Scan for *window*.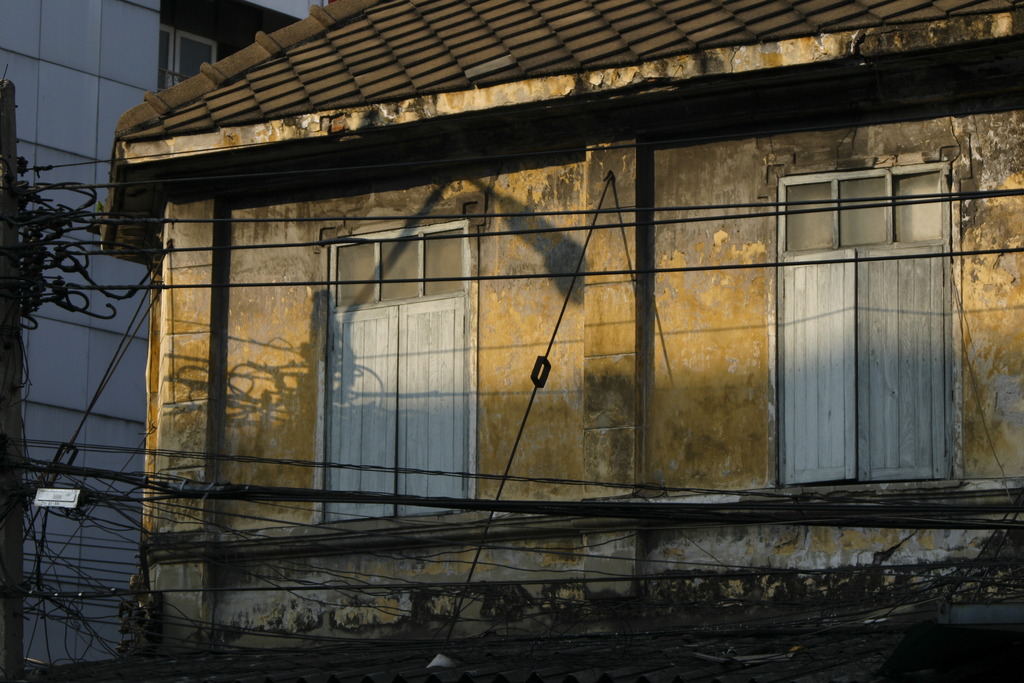
Scan result: BBox(306, 215, 494, 522).
